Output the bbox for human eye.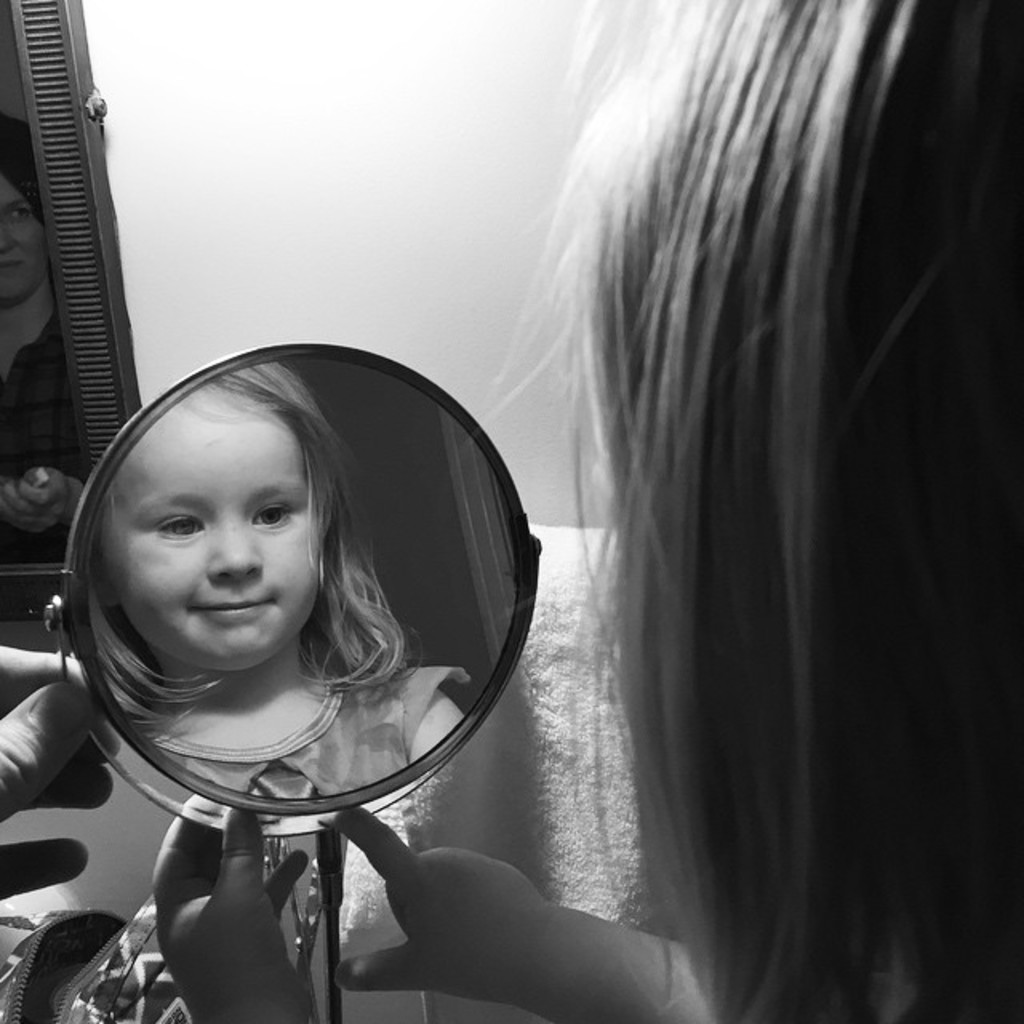
box=[155, 510, 208, 544].
